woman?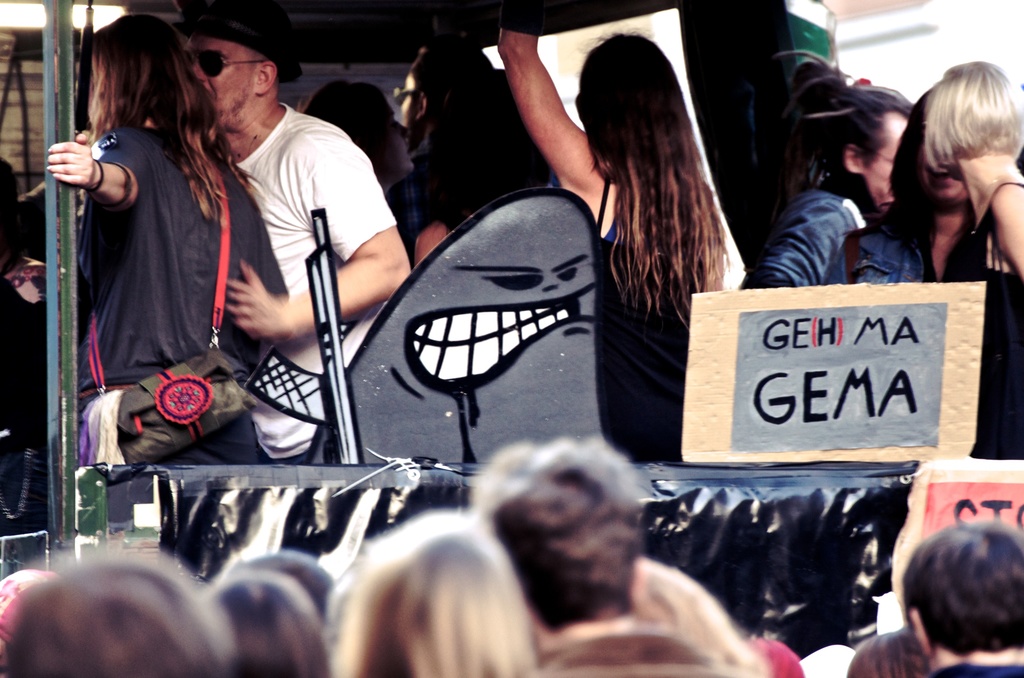
[820, 93, 975, 287]
